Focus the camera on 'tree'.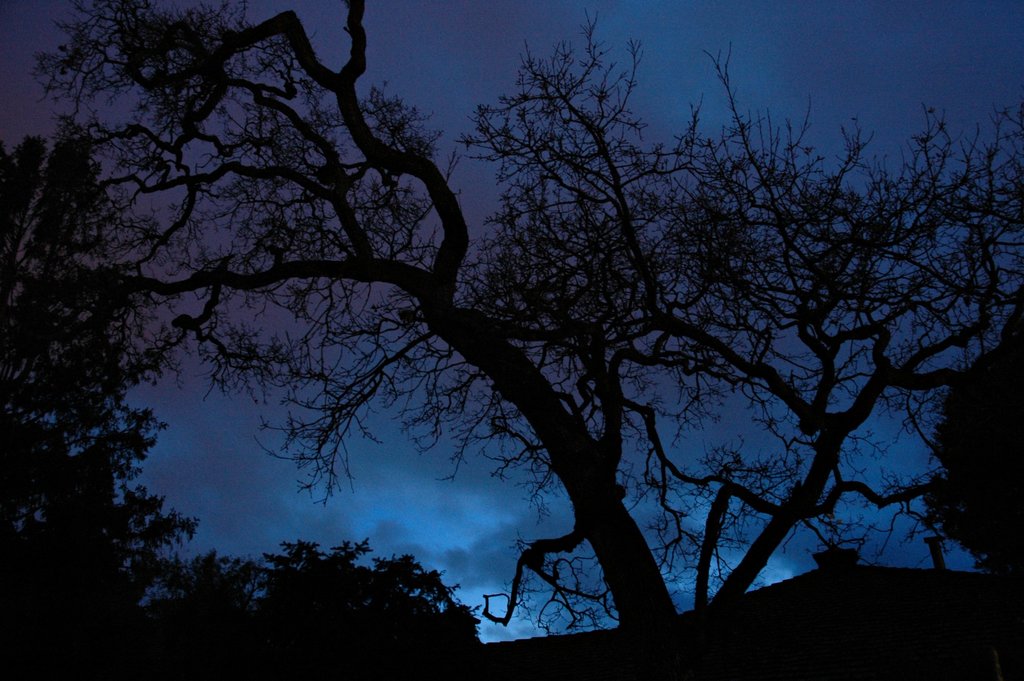
Focus region: [132, 539, 484, 647].
